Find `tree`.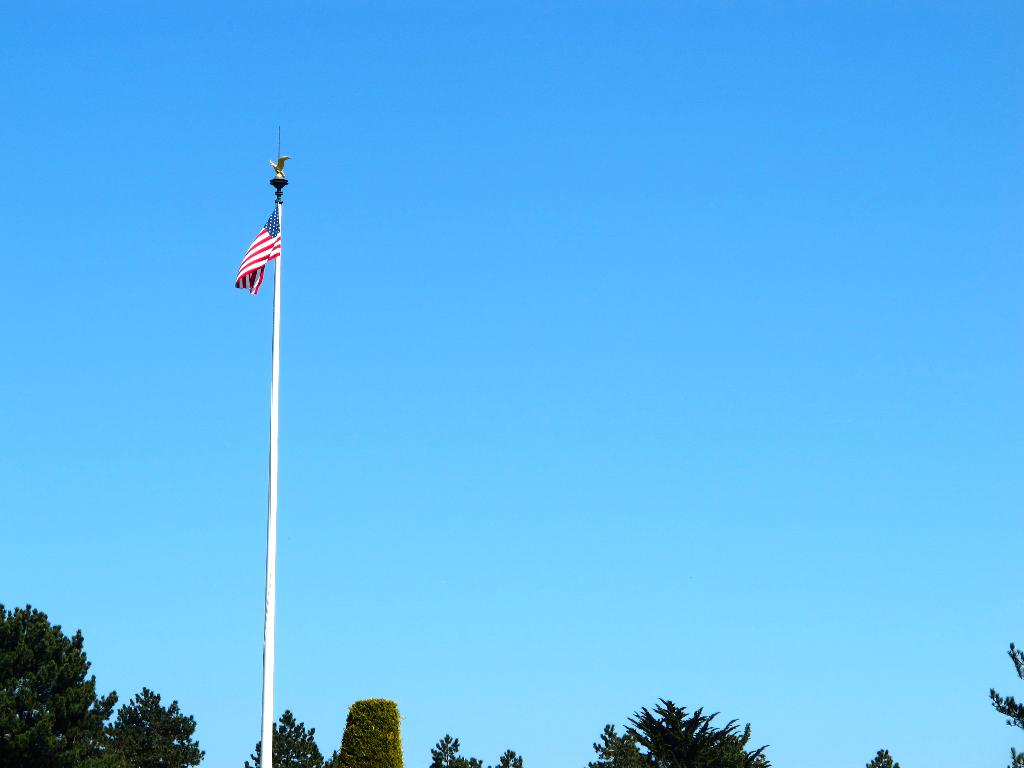
left=589, top=703, right=776, bottom=767.
